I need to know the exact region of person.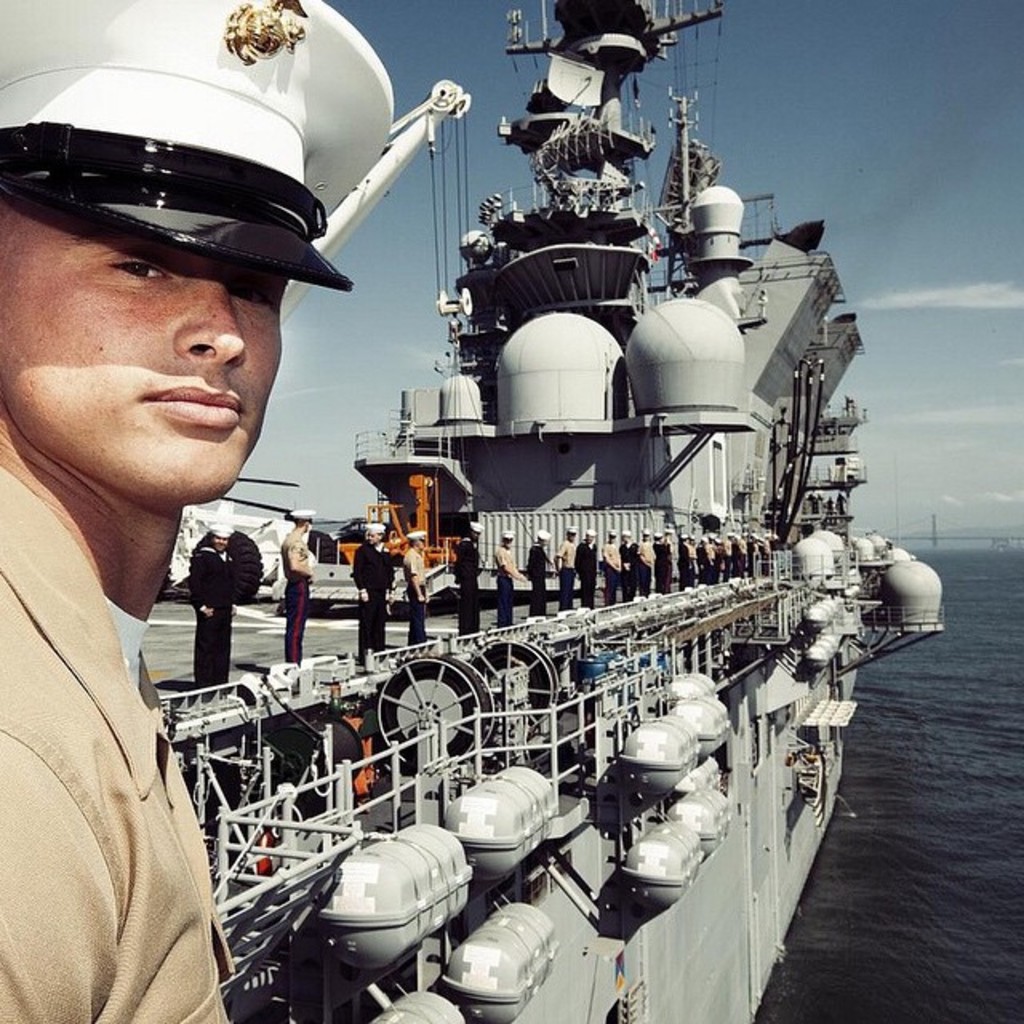
Region: box=[398, 523, 432, 650].
